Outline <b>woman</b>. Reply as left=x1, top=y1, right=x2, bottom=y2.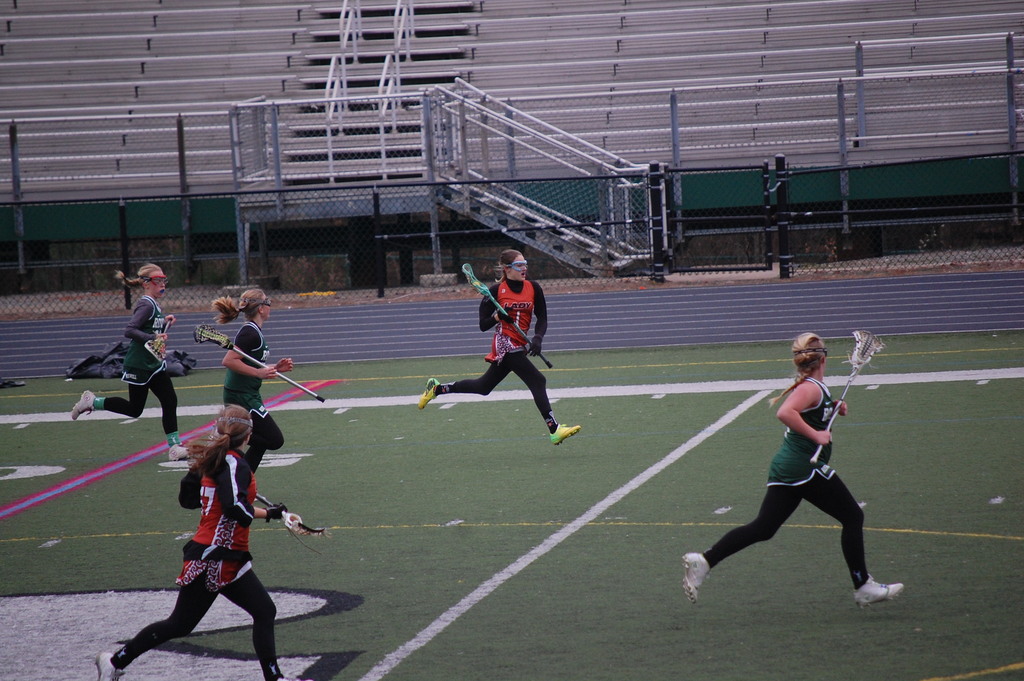
left=435, top=249, right=566, bottom=438.
